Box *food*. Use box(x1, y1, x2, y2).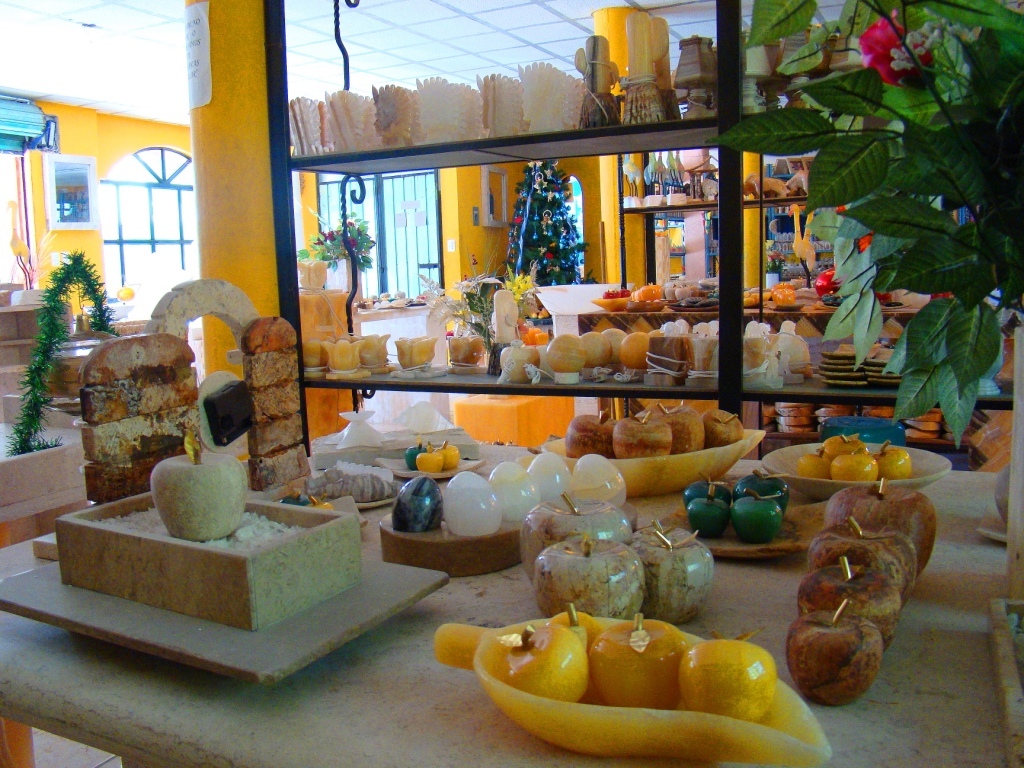
box(770, 397, 948, 440).
